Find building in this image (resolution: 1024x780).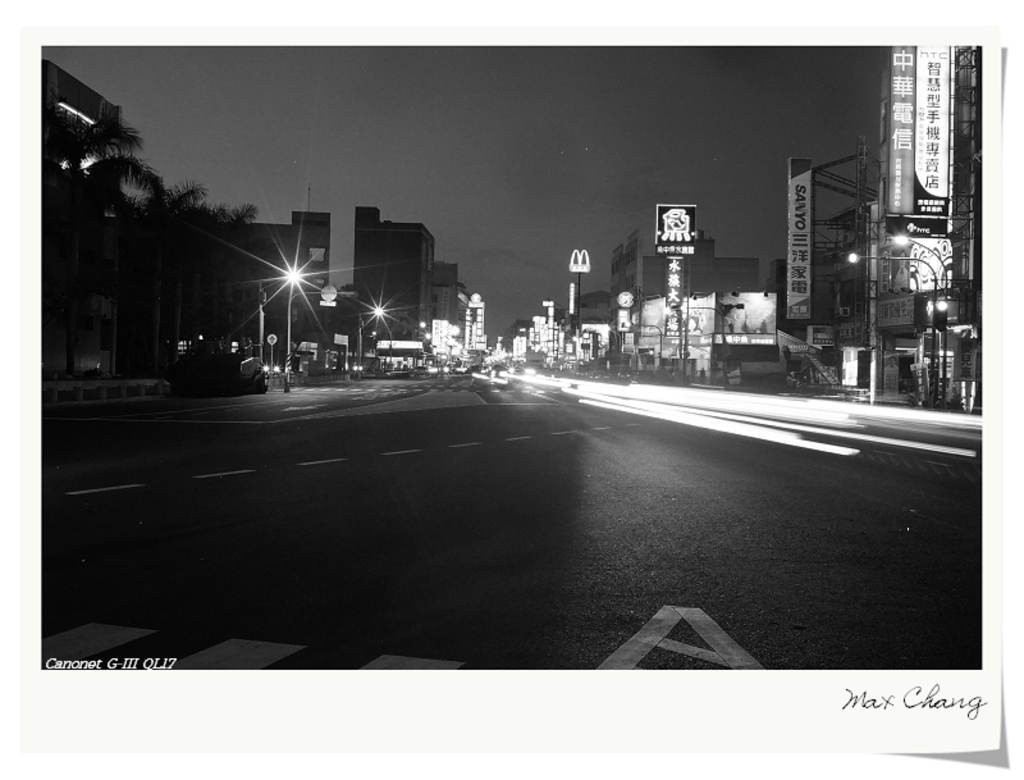
(left=188, top=213, right=328, bottom=330).
